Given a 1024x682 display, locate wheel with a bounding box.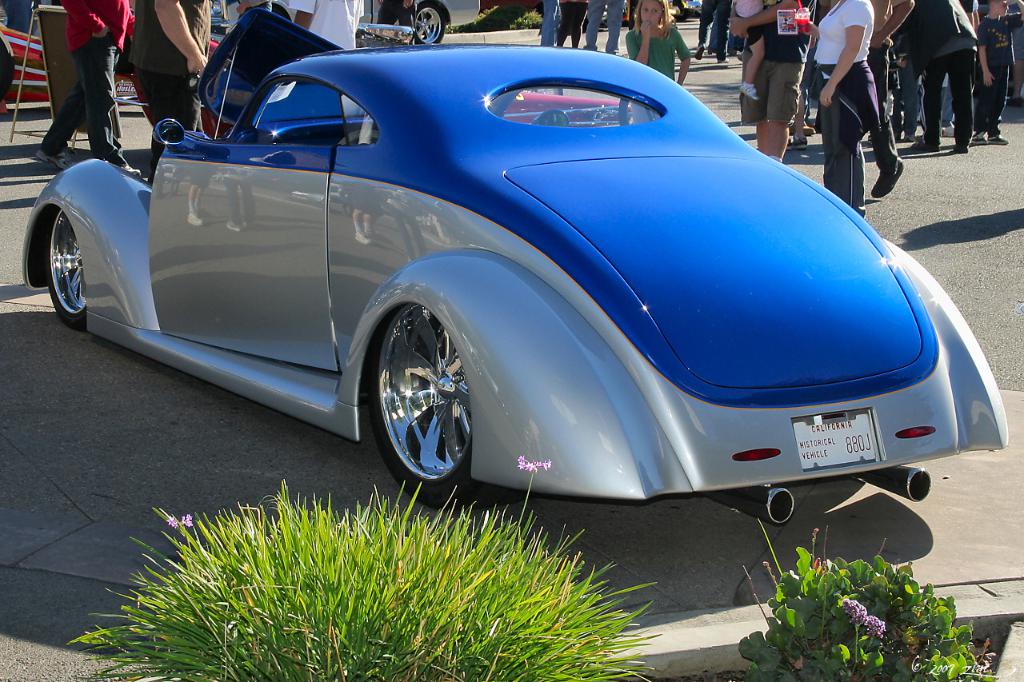
Located: bbox=[48, 209, 89, 327].
